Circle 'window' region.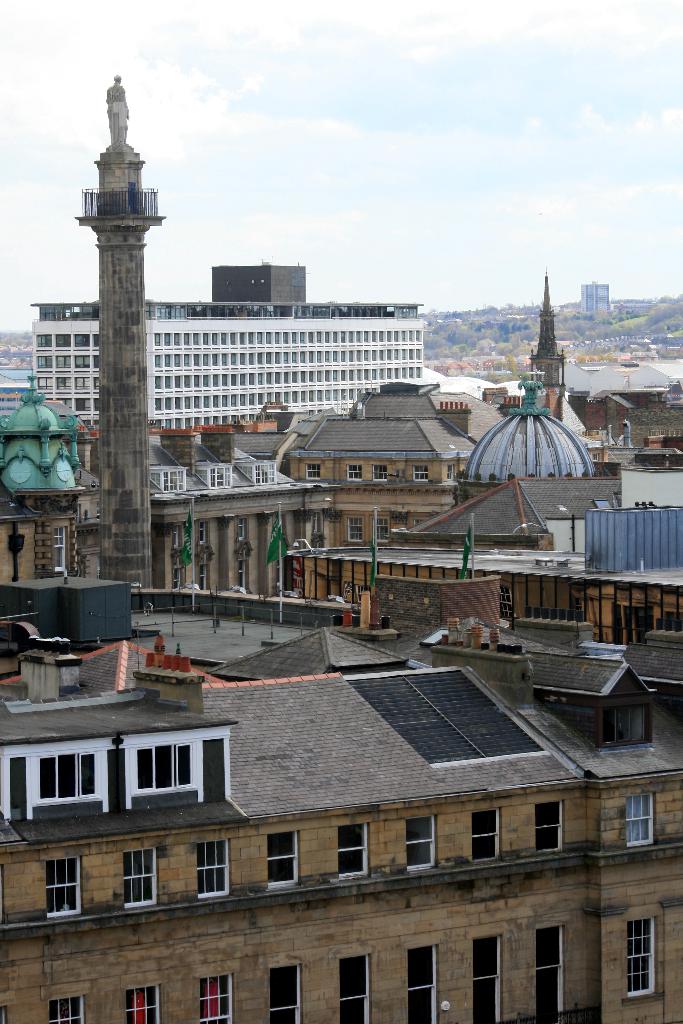
Region: (x1=303, y1=465, x2=322, y2=479).
